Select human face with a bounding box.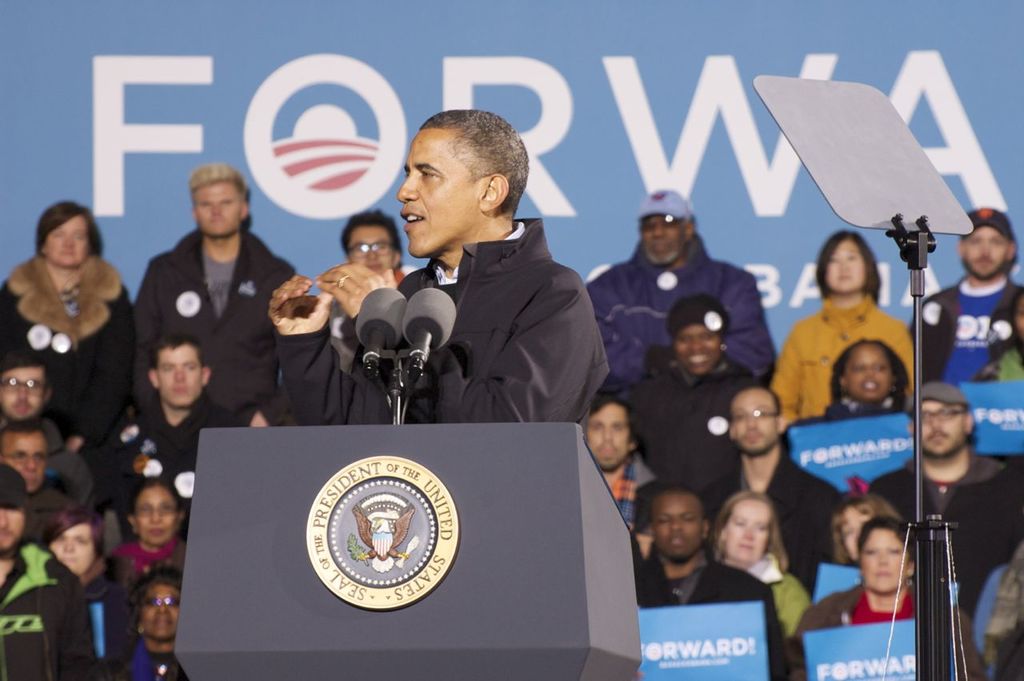
rect(198, 186, 242, 233).
